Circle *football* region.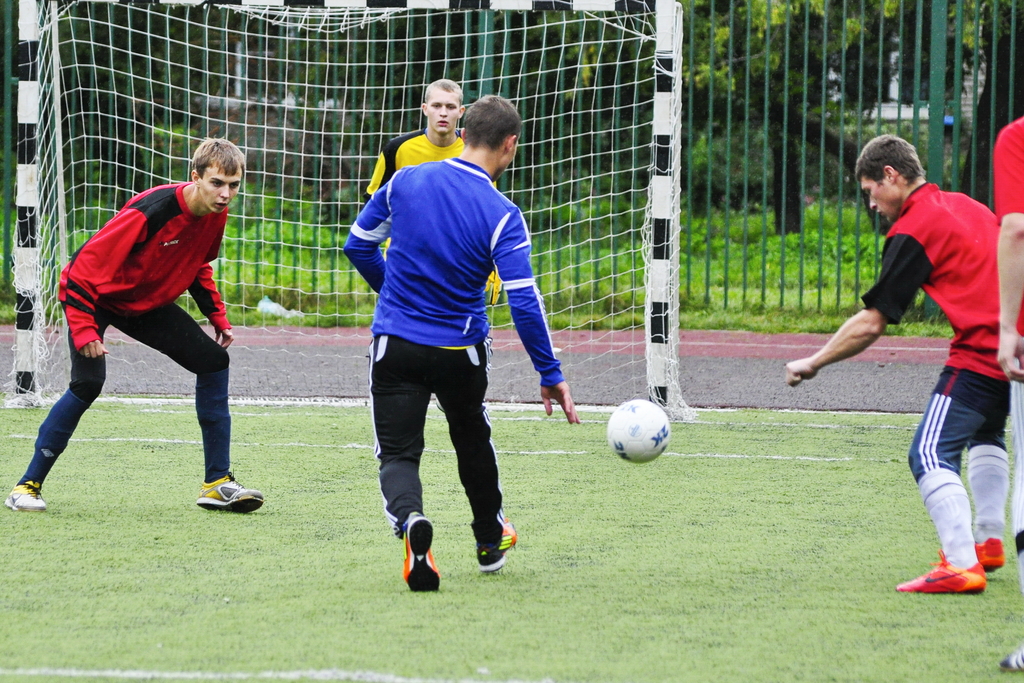
Region: [609, 399, 668, 463].
